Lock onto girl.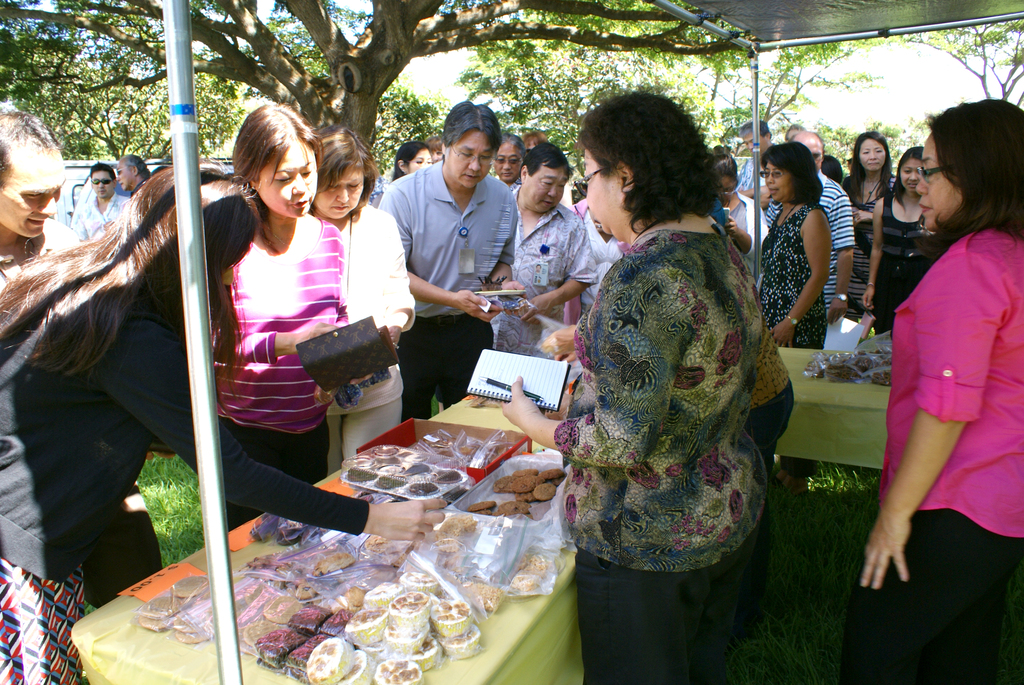
Locked: (0, 165, 442, 684).
